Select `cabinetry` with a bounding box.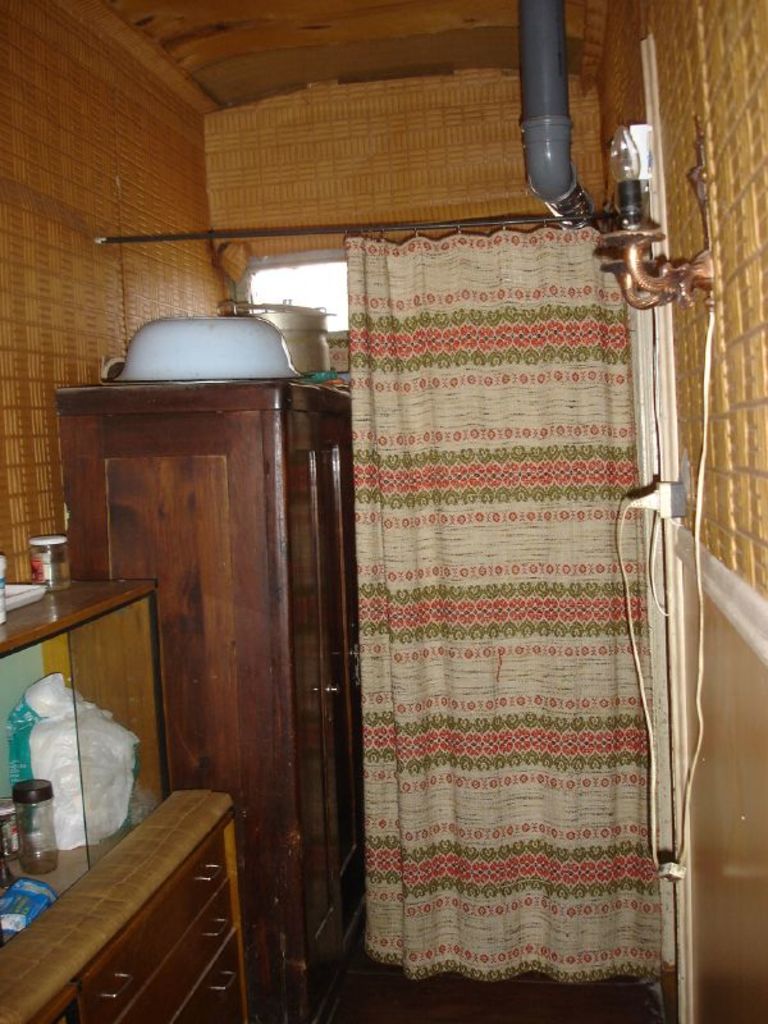
(56,590,157,869).
